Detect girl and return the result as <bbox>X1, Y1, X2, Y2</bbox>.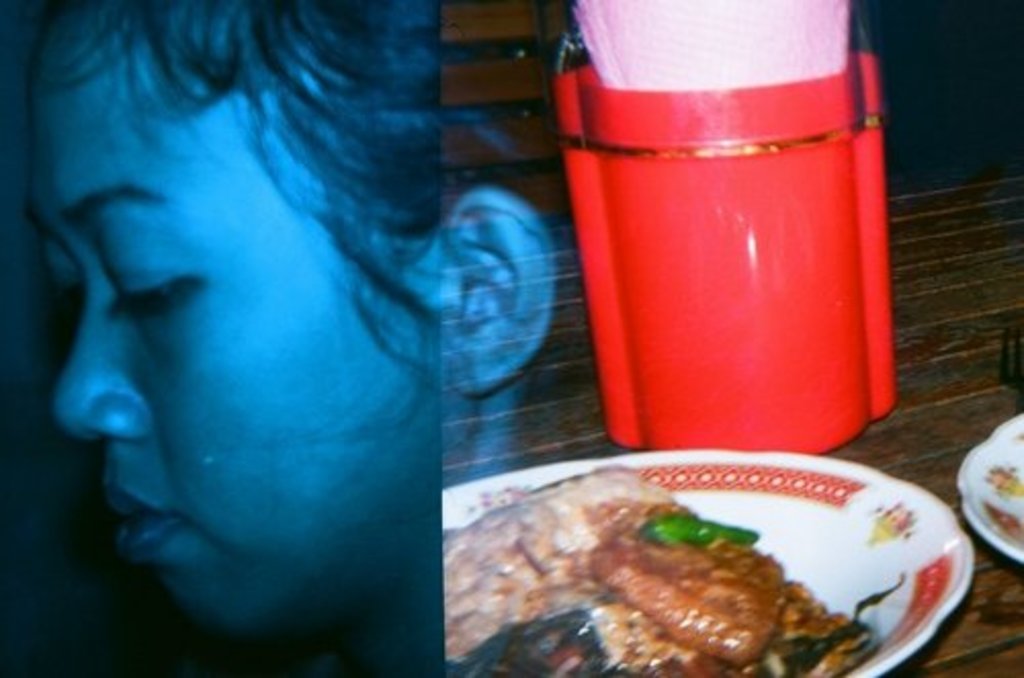
<bbox>33, 0, 567, 676</bbox>.
